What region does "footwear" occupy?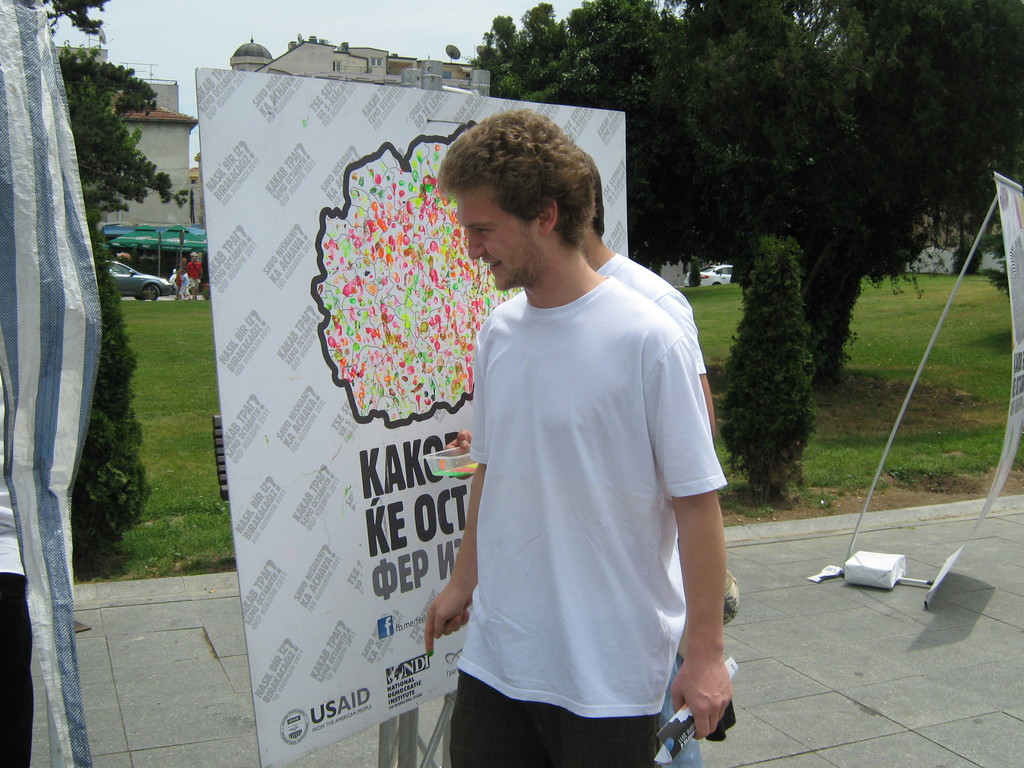
locate(192, 296, 198, 298).
